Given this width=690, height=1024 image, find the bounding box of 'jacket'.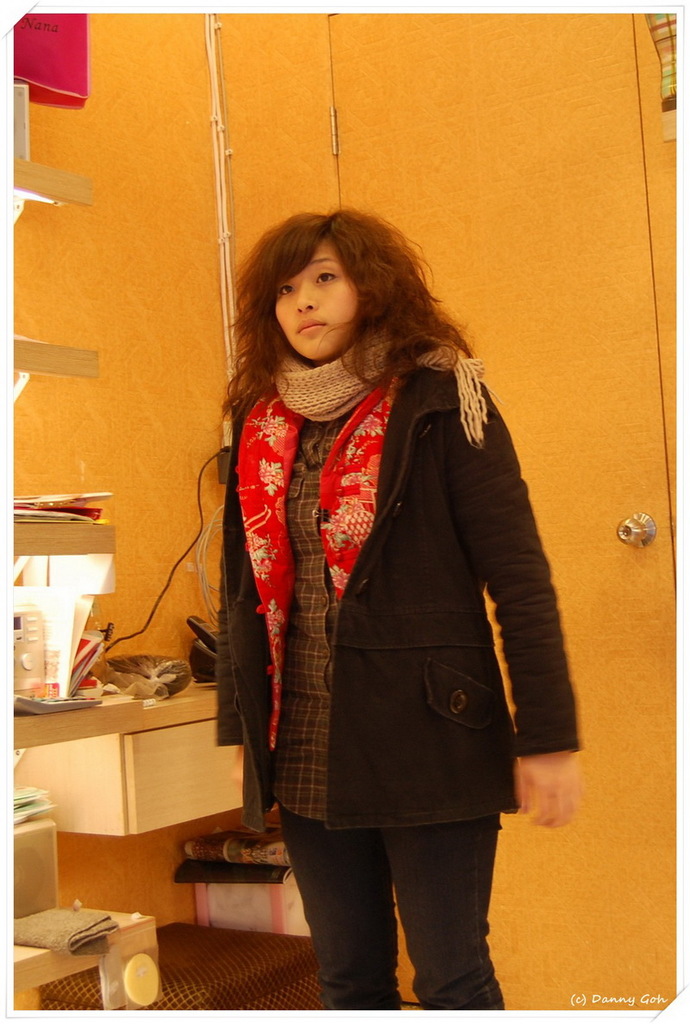
[x1=168, y1=222, x2=566, y2=809].
